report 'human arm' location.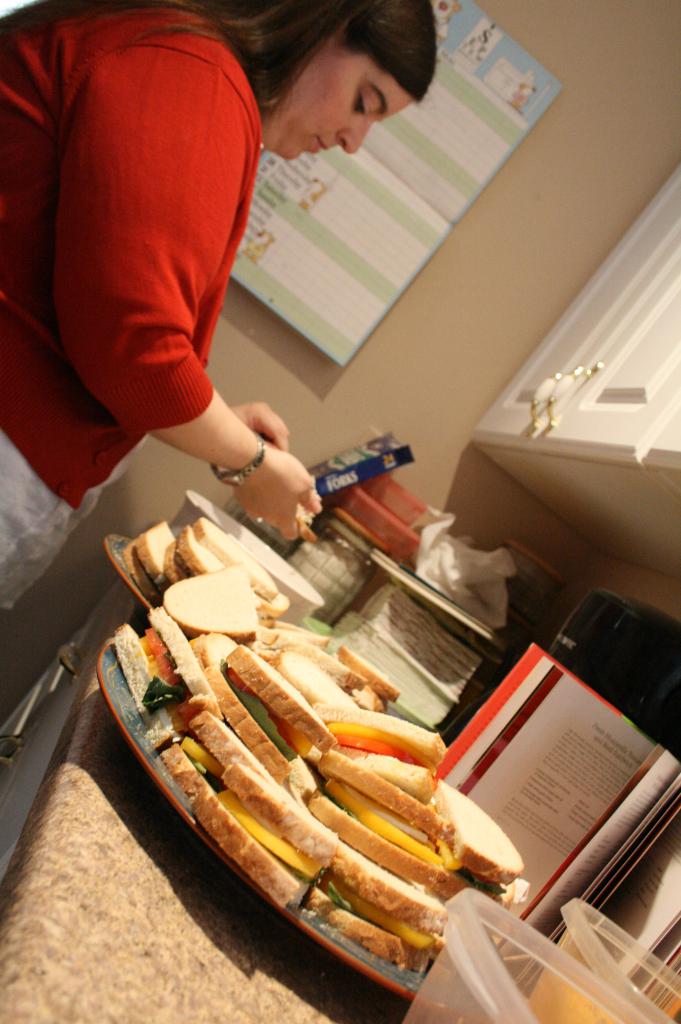
Report: (29, 24, 332, 540).
